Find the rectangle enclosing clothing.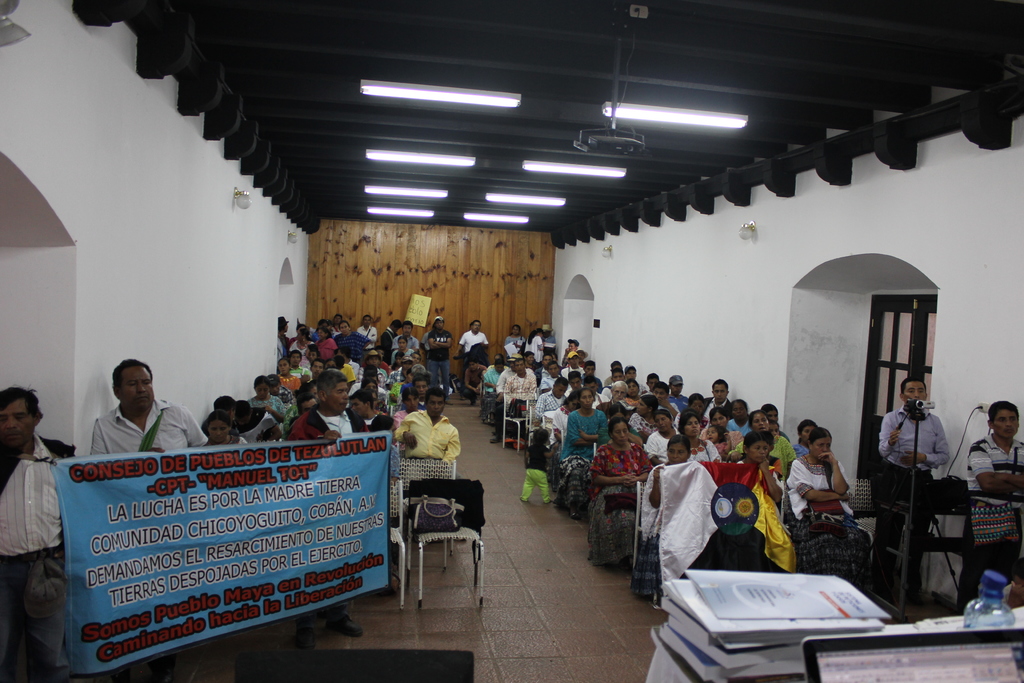
select_region(536, 367, 562, 377).
